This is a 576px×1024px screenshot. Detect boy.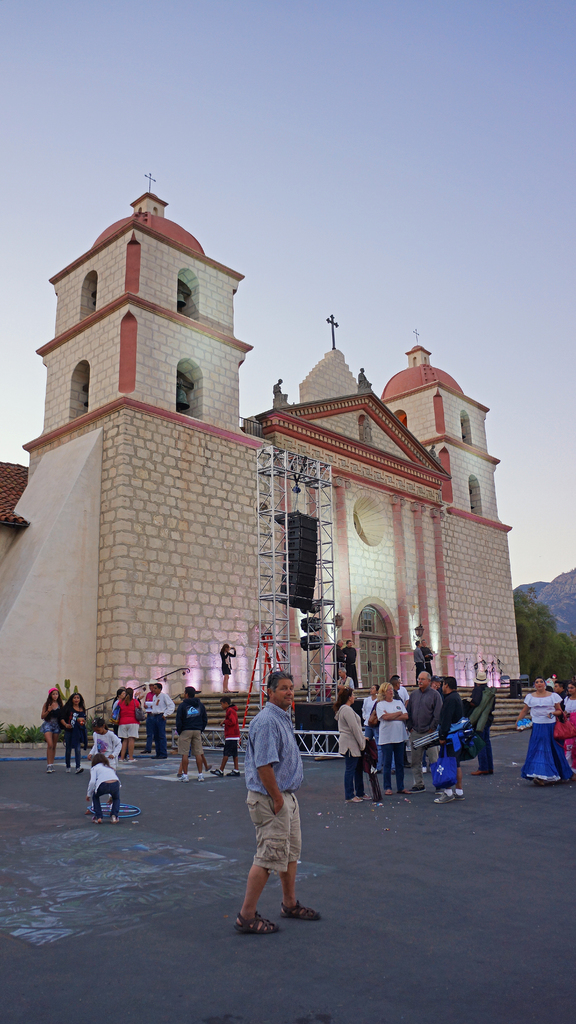
bbox(209, 694, 240, 778).
